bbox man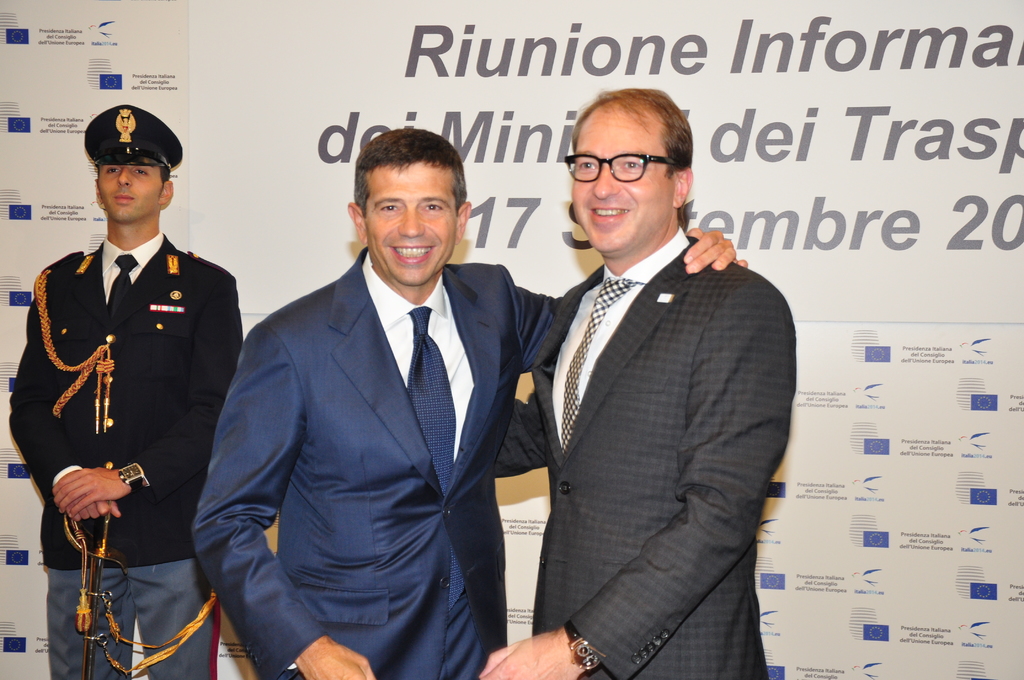
<bbox>10, 101, 236, 679</bbox>
